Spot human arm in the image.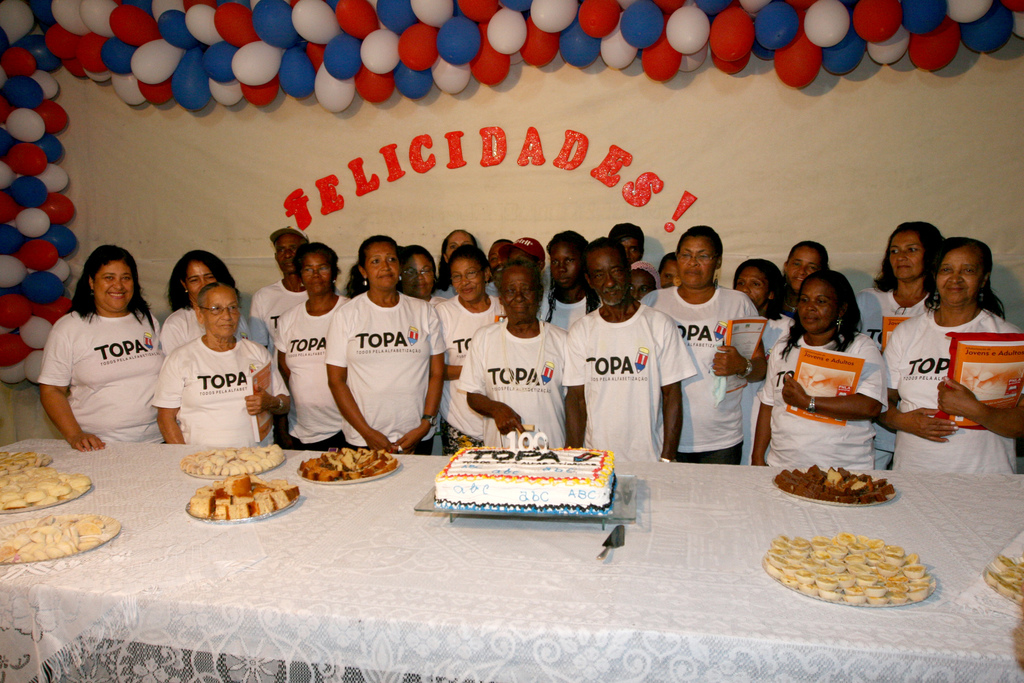
human arm found at {"left": 877, "top": 321, "right": 956, "bottom": 445}.
